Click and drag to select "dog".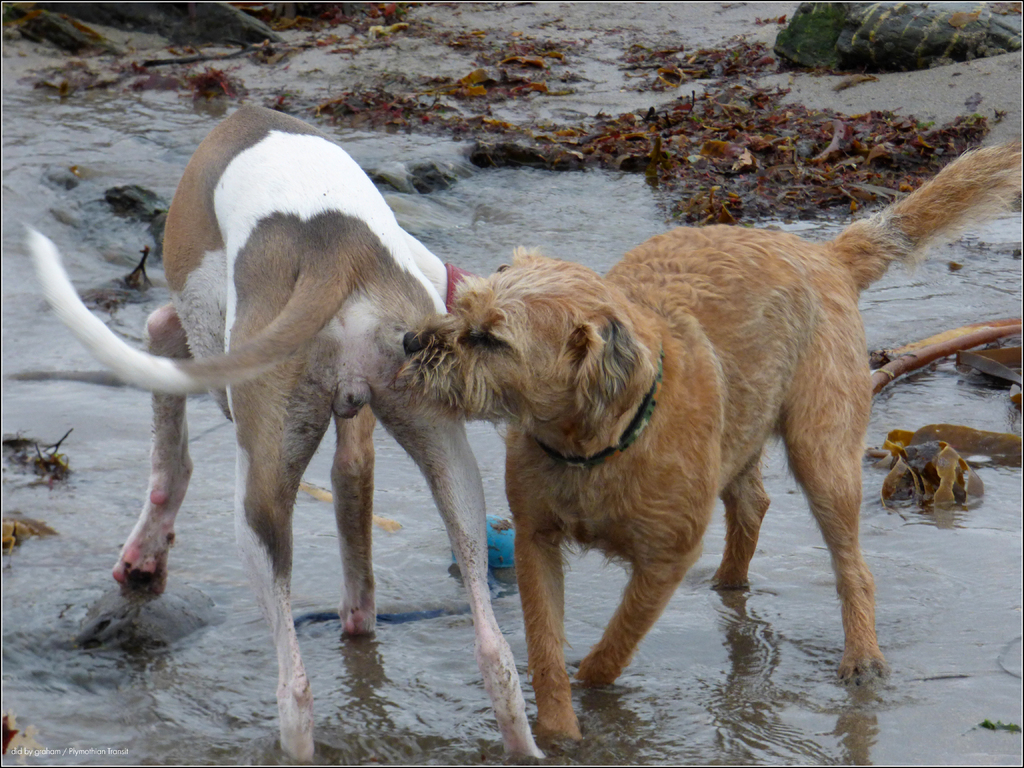
Selection: x1=395 y1=140 x2=1023 y2=745.
